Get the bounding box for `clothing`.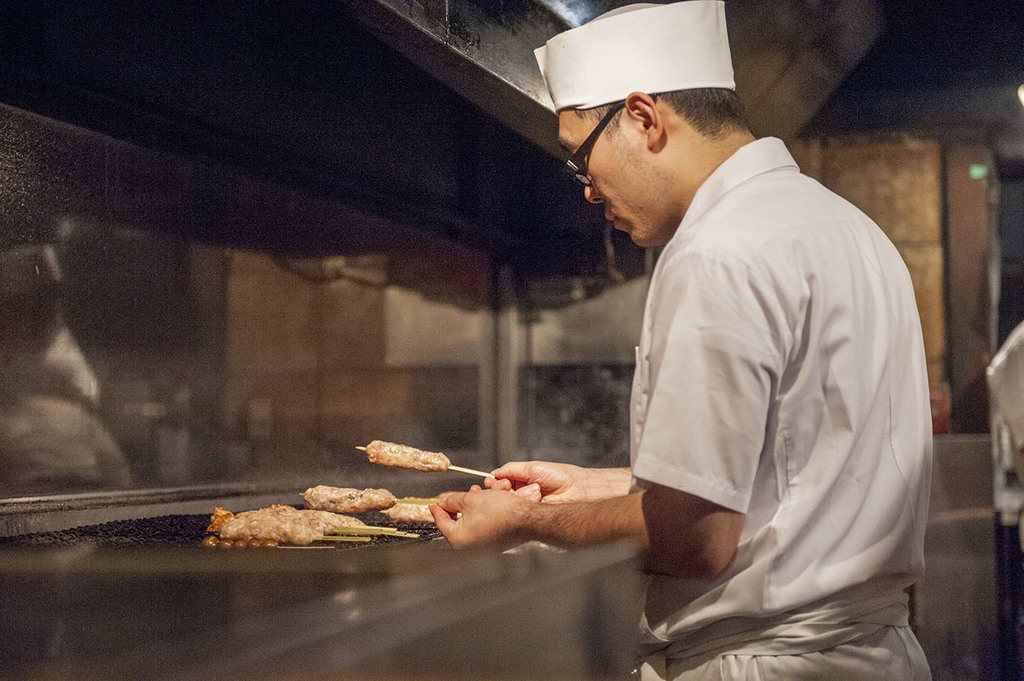
[589,108,946,680].
